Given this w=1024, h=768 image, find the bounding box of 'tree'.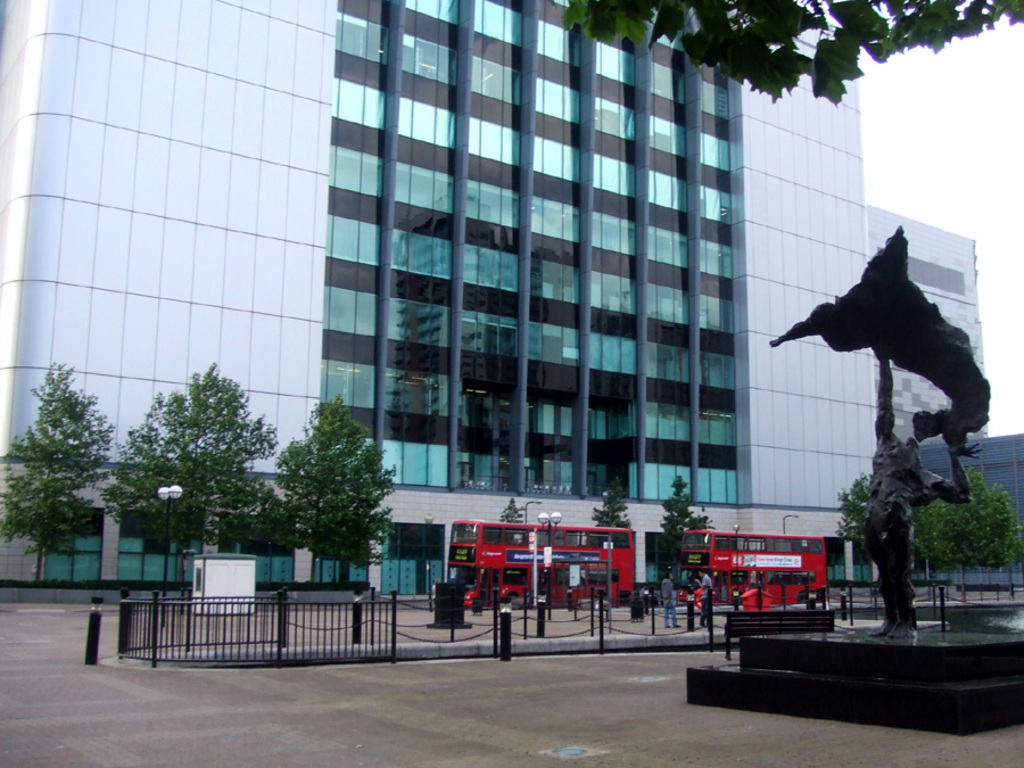
x1=100 y1=358 x2=274 y2=603.
